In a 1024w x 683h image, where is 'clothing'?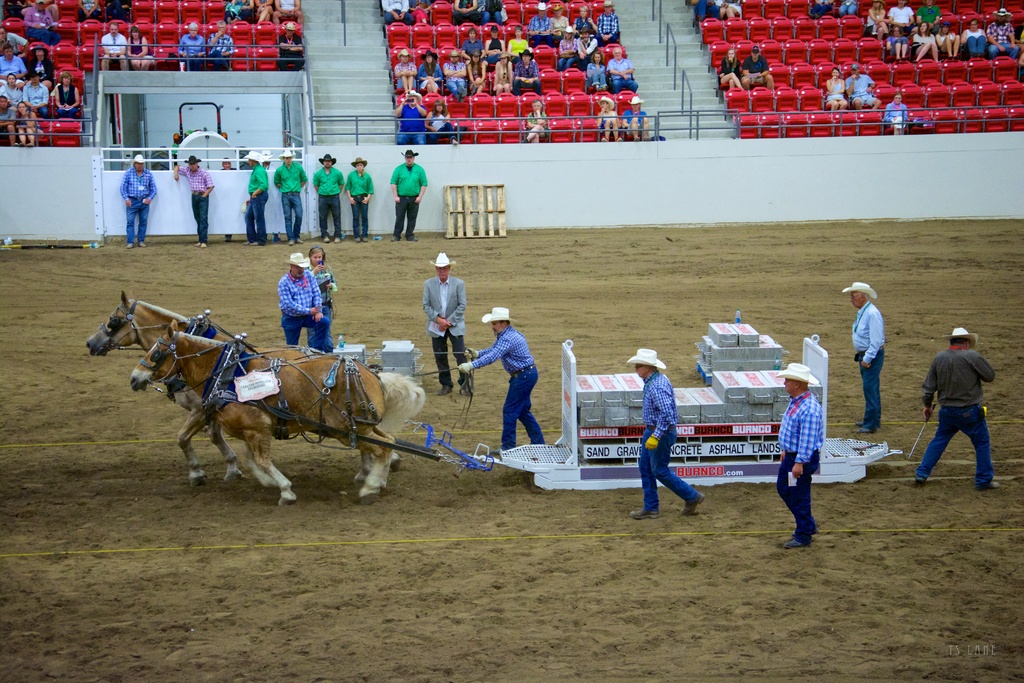
rect(454, 0, 480, 24).
